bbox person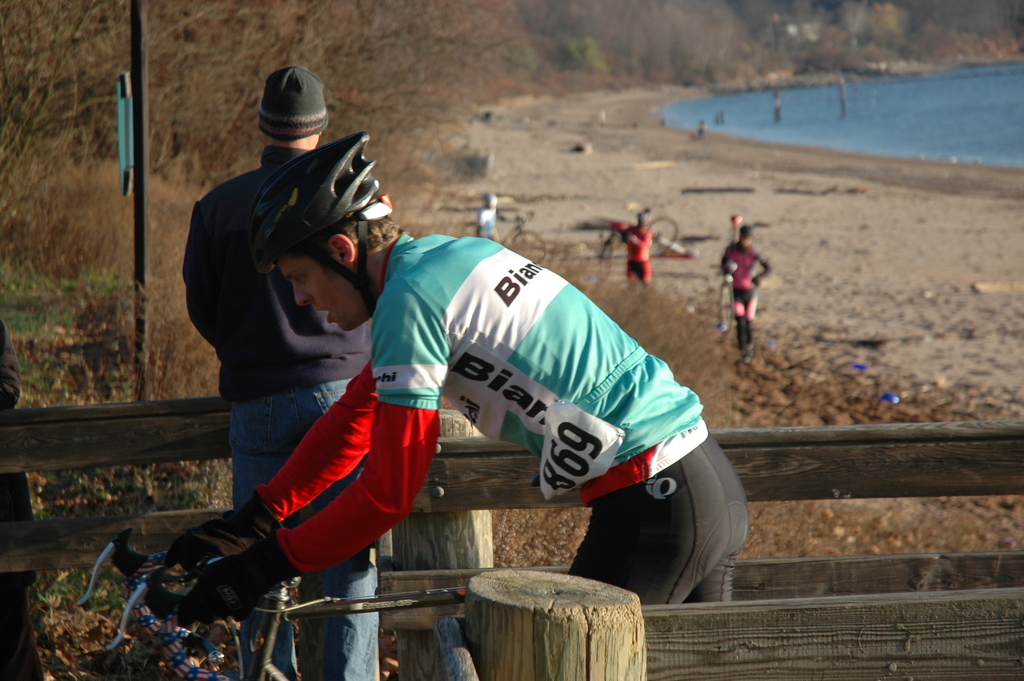
(left=175, top=136, right=746, bottom=610)
